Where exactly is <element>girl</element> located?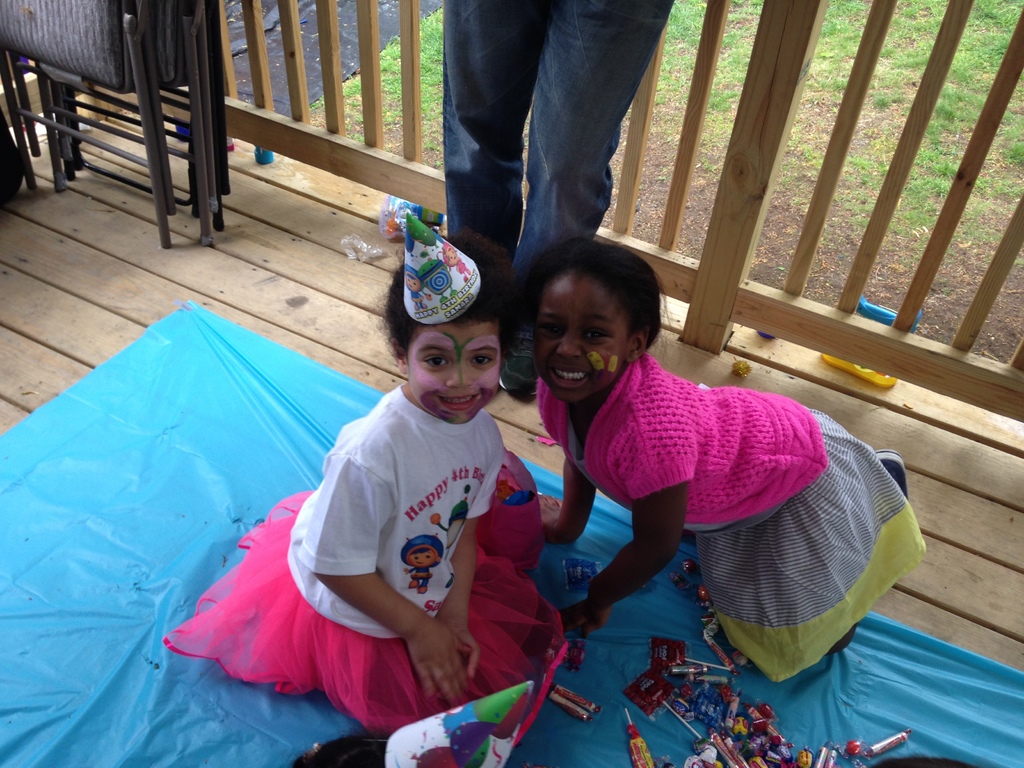
Its bounding box is <bbox>541, 236, 927, 682</bbox>.
